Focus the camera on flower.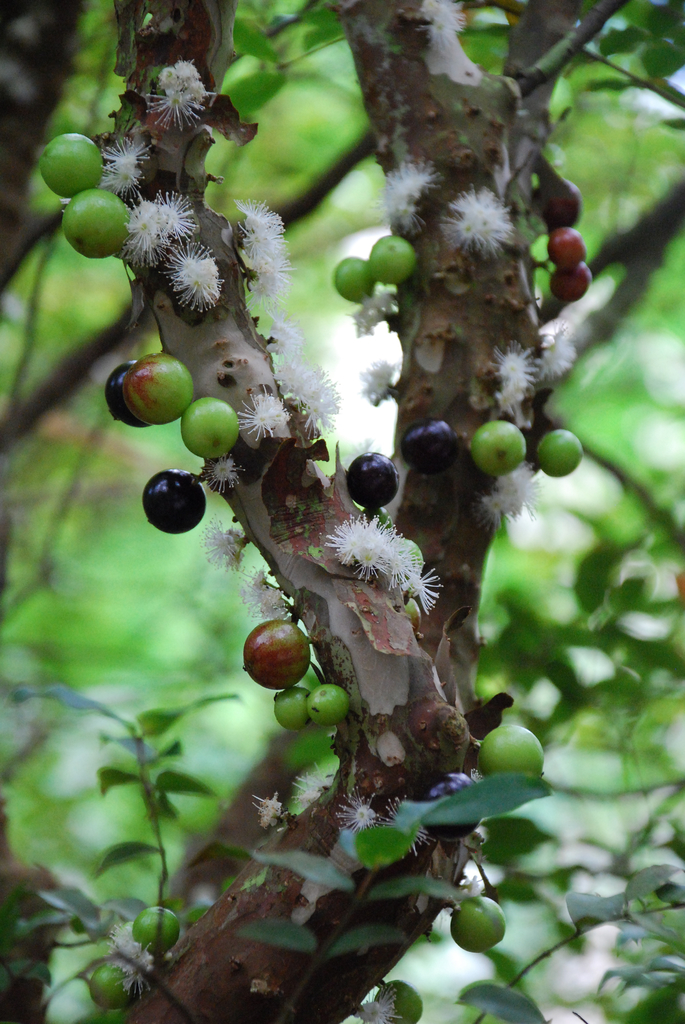
Focus region: rect(198, 450, 240, 501).
